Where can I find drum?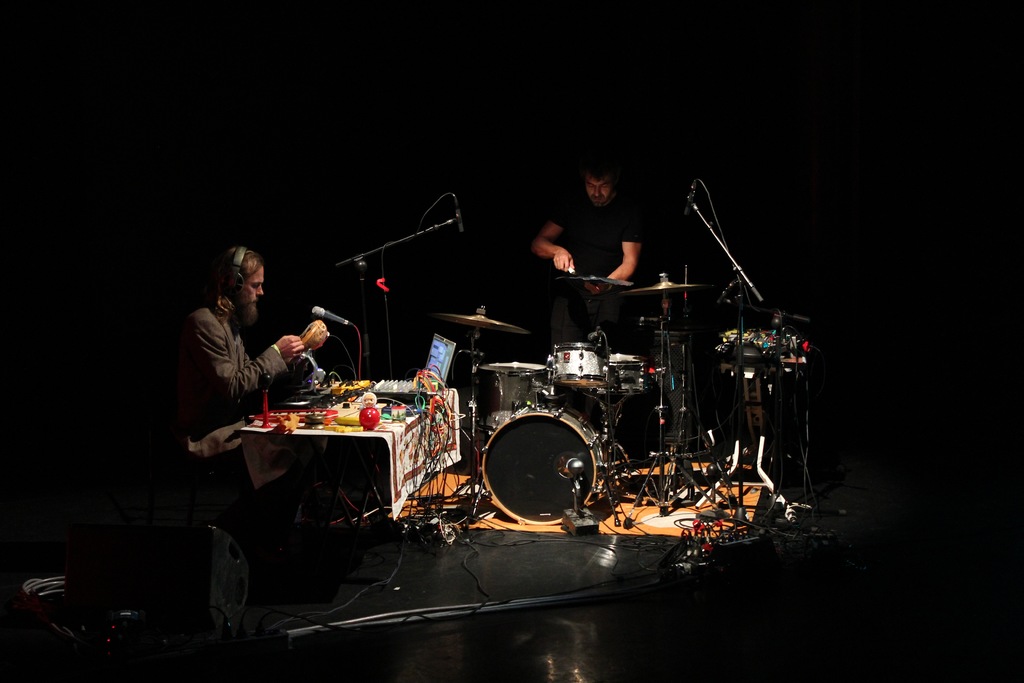
You can find it at select_region(472, 403, 605, 530).
